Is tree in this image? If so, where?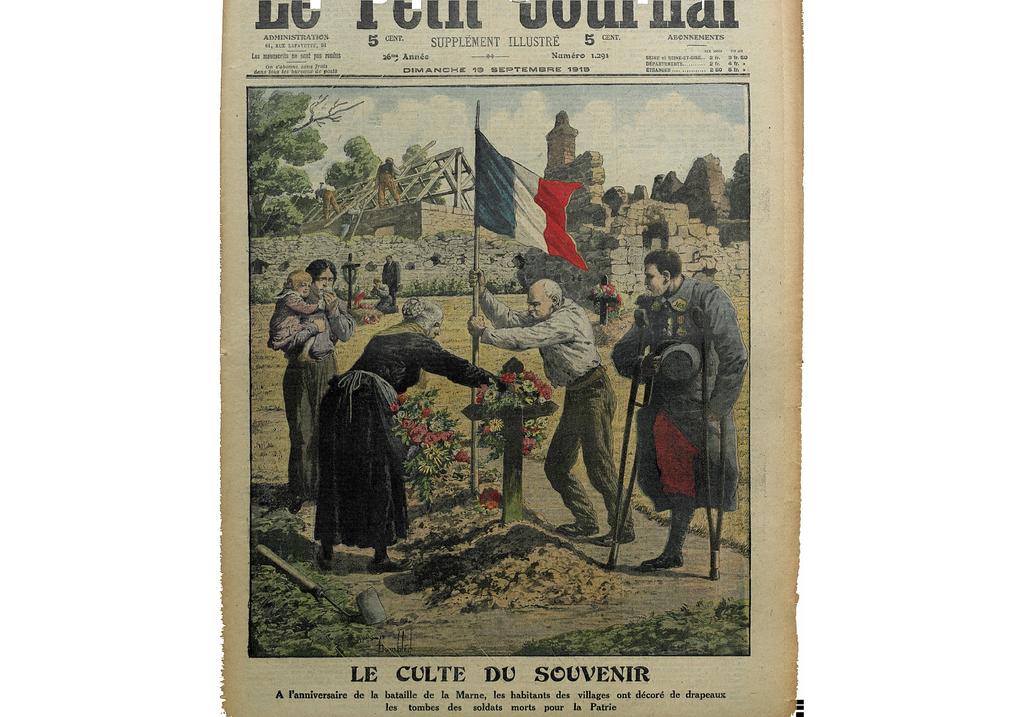
Yes, at BBox(248, 85, 366, 238).
